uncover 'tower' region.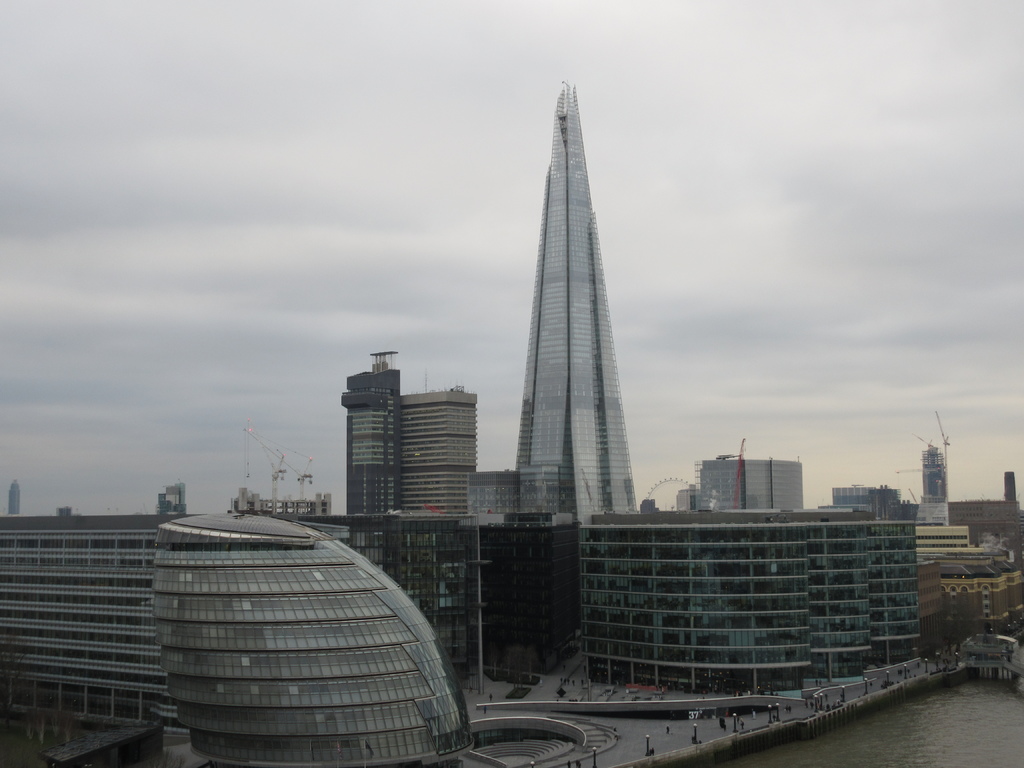
Uncovered: <region>516, 83, 631, 527</region>.
